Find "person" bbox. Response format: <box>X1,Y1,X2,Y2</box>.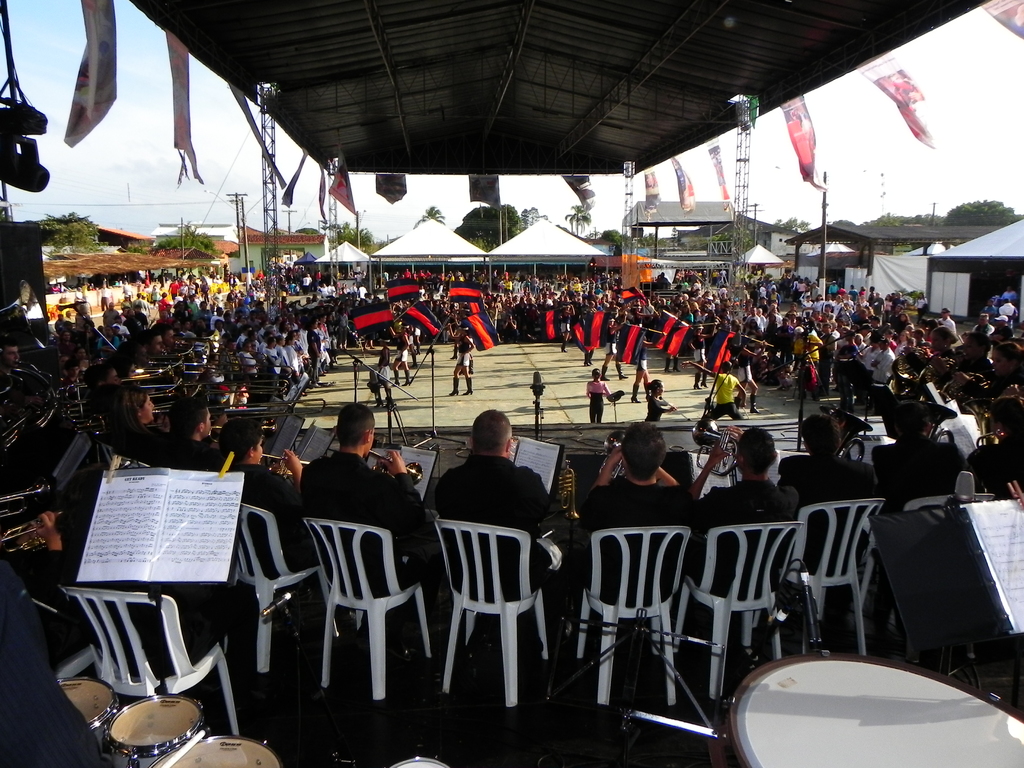
<box>641,379,675,430</box>.
